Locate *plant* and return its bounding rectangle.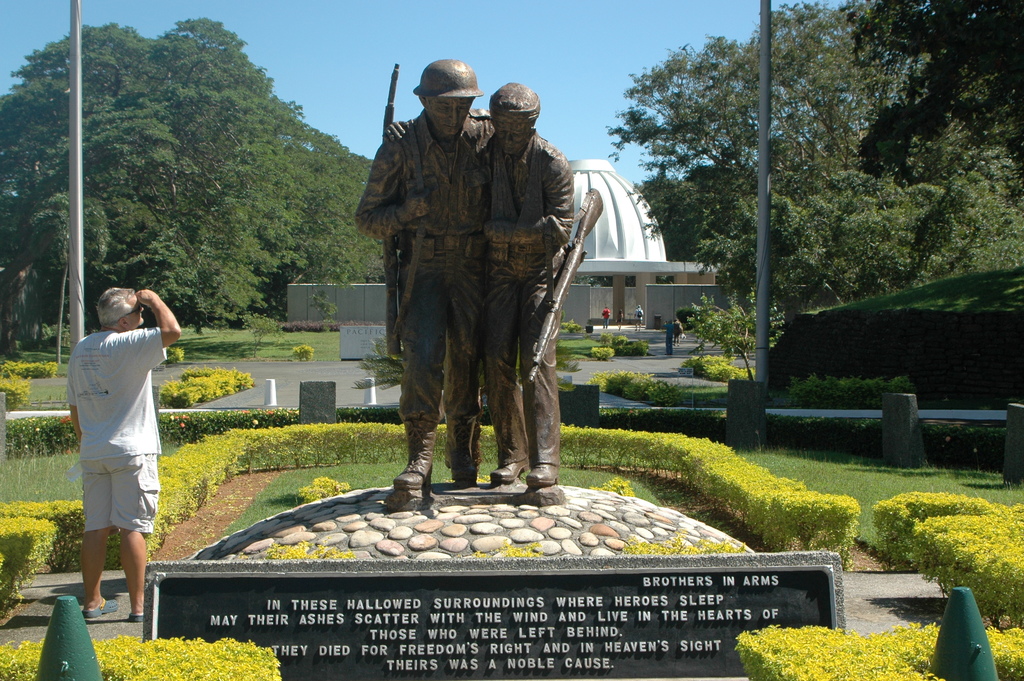
x1=85, y1=635, x2=282, y2=680.
